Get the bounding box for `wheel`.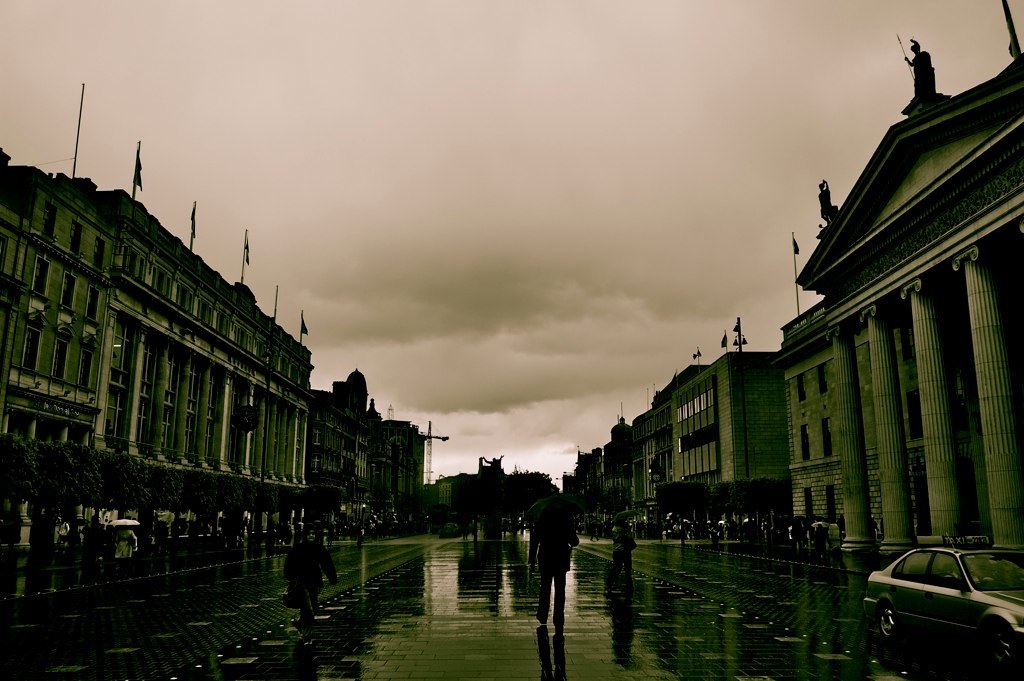
[984,628,1023,676].
